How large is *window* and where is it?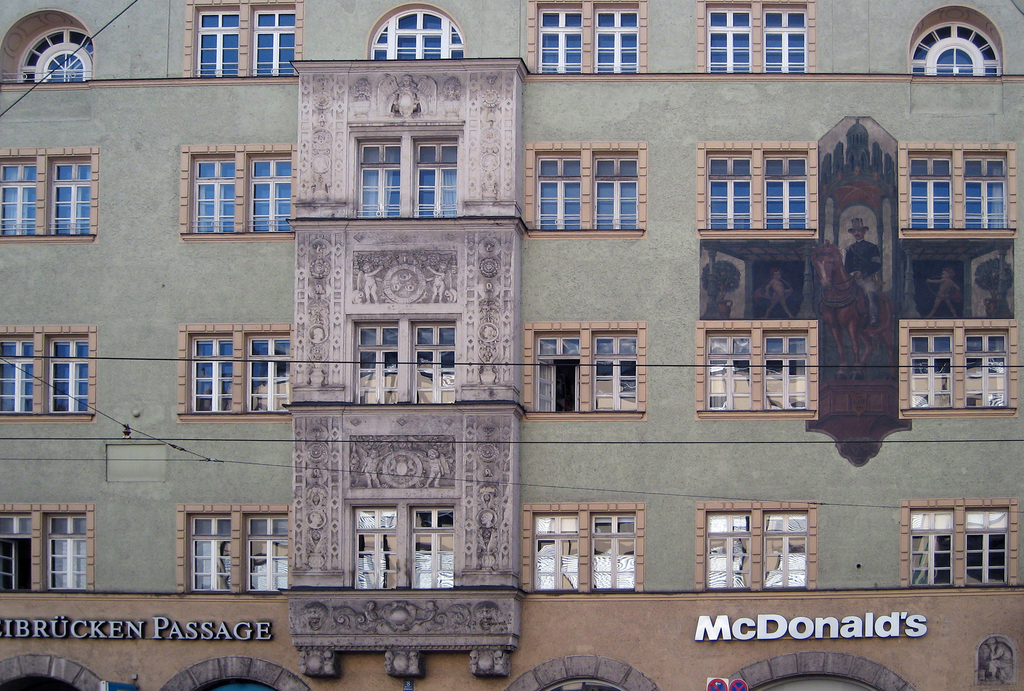
Bounding box: bbox=[179, 501, 293, 594].
